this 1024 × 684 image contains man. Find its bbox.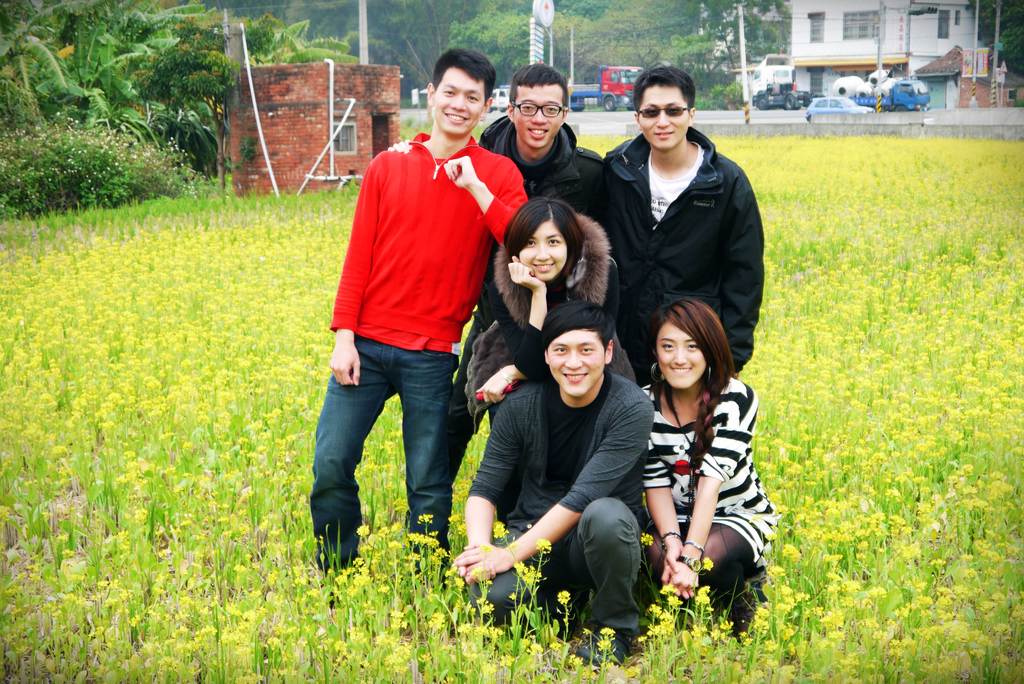
598, 65, 764, 387.
